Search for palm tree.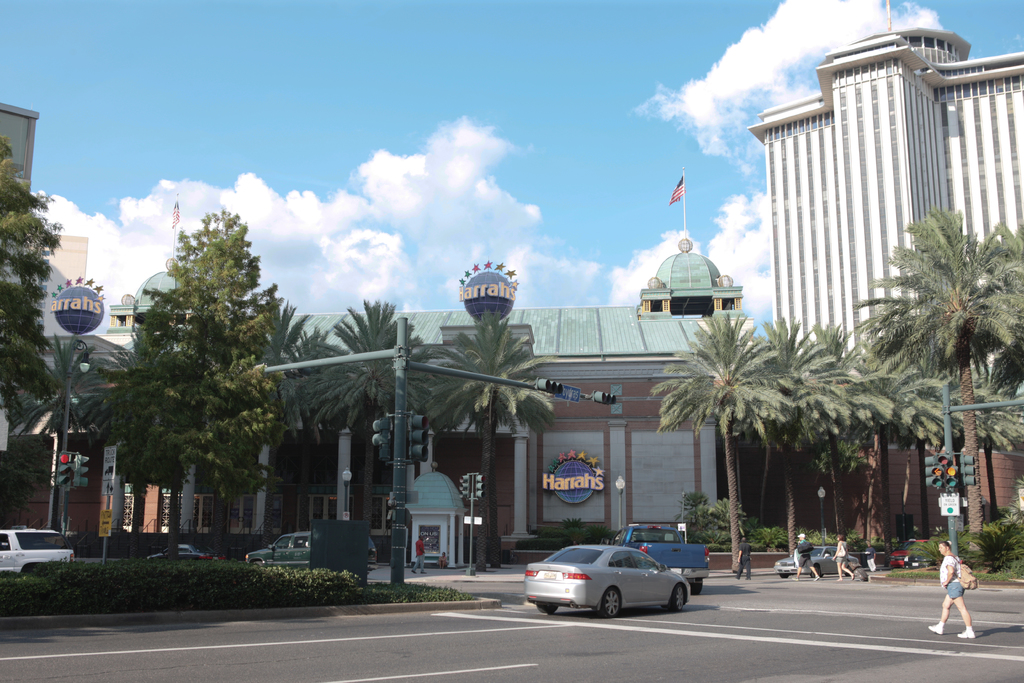
Found at 868 204 1000 550.
